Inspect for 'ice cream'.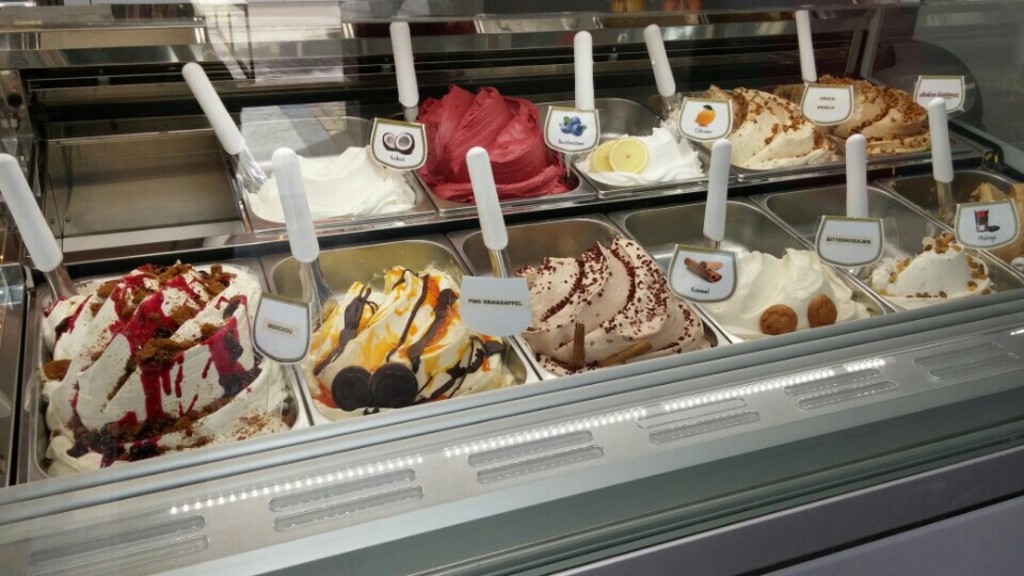
Inspection: bbox=(775, 65, 951, 153).
